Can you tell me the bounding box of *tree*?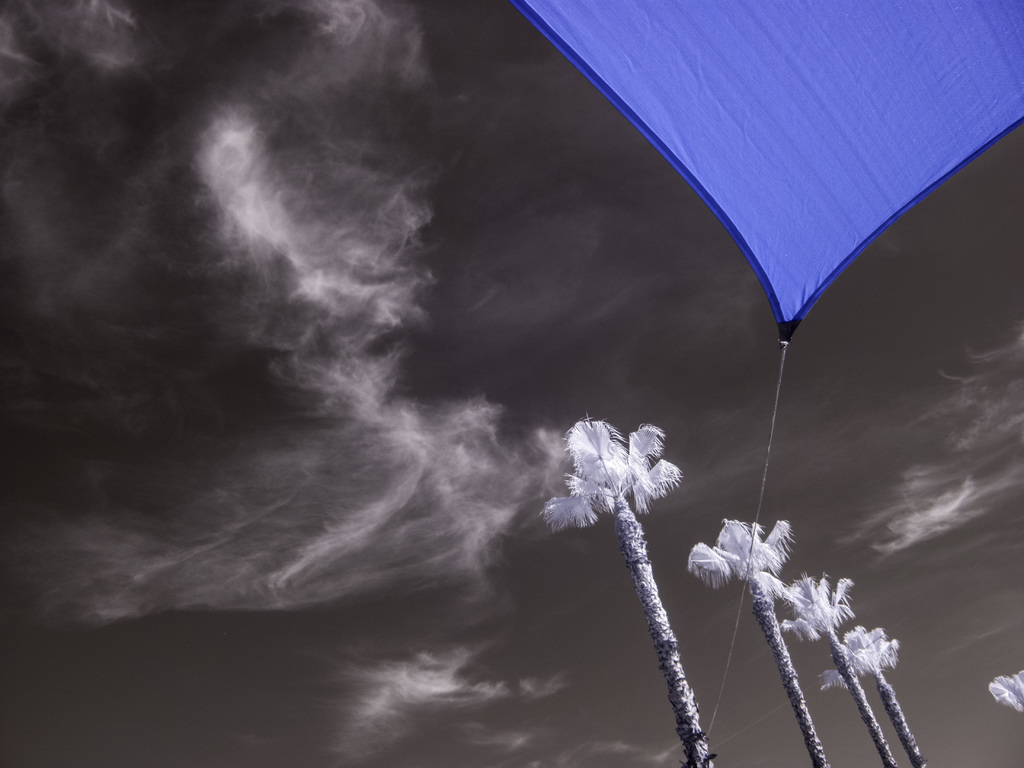
rect(684, 509, 838, 767).
